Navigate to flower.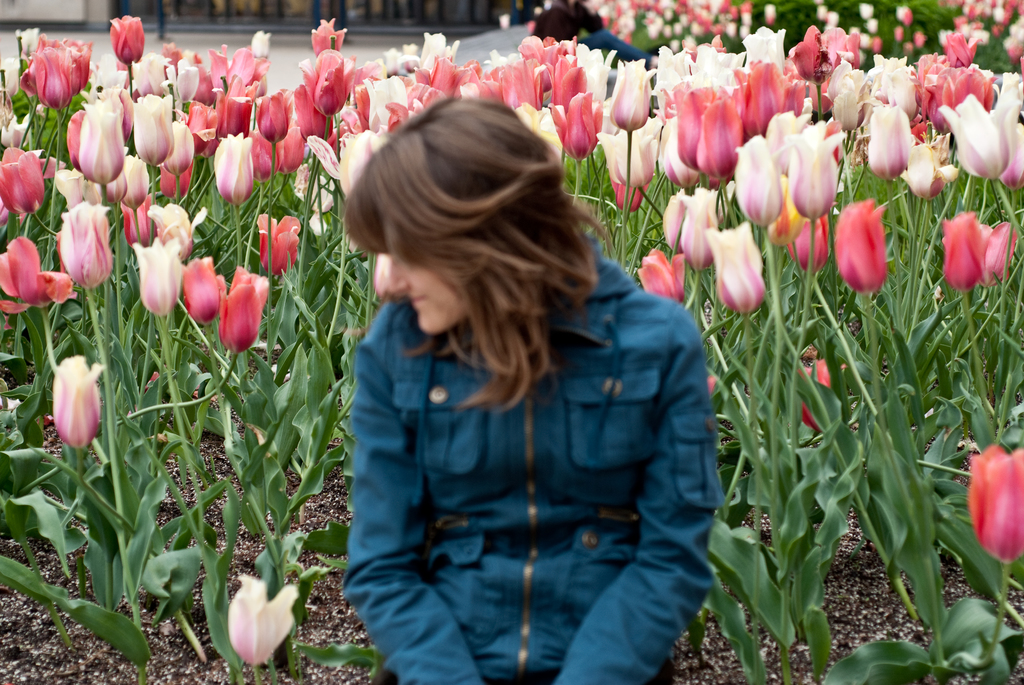
Navigation target: {"x1": 968, "y1": 440, "x2": 1023, "y2": 569}.
